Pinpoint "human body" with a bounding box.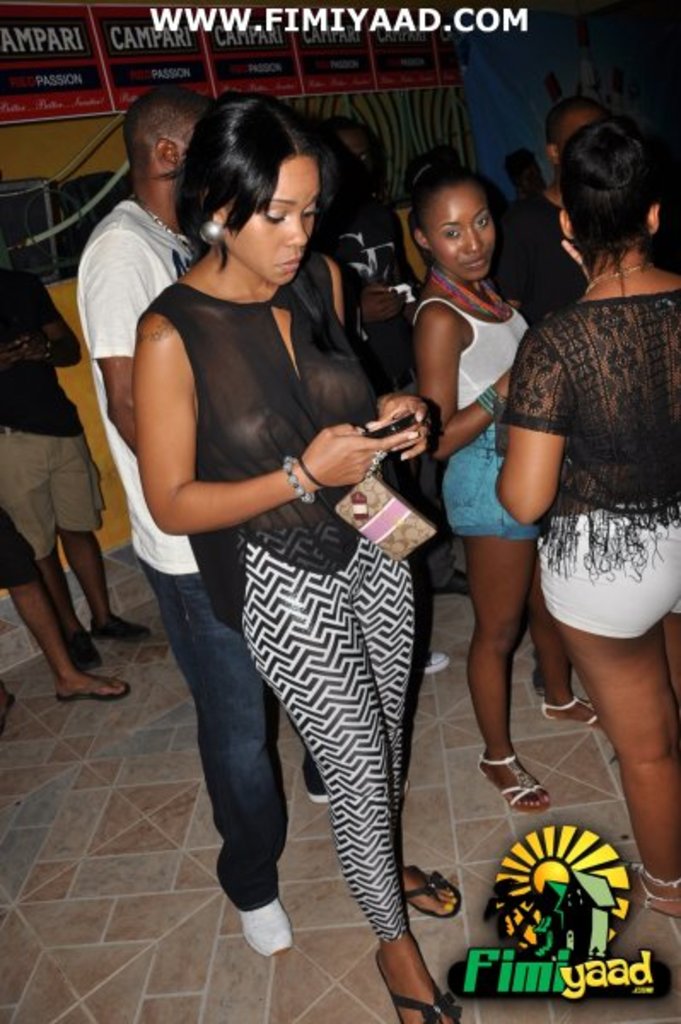
[left=75, top=82, right=275, bottom=940].
